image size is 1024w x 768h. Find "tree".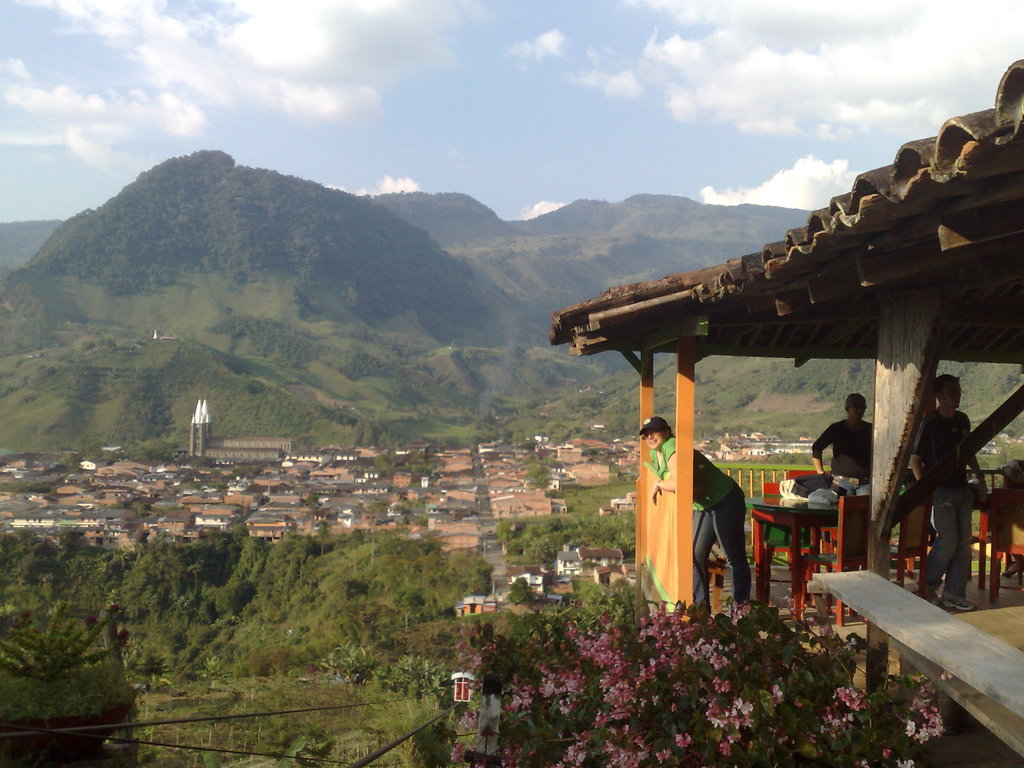
204 657 227 691.
